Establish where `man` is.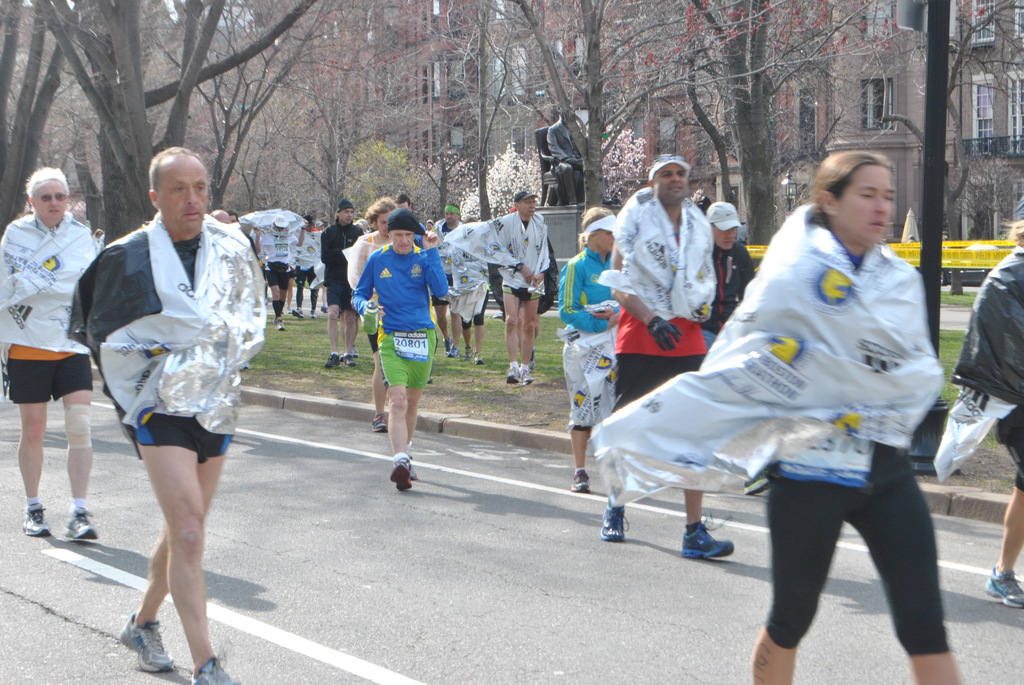
Established at l=442, t=189, r=554, b=387.
